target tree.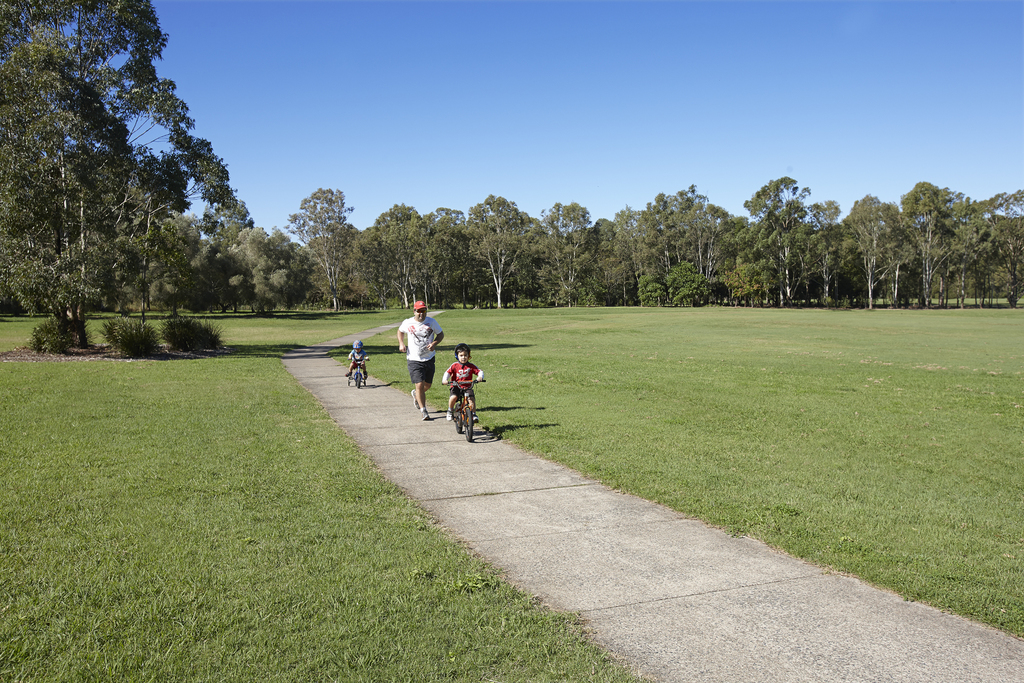
Target region: BBox(227, 218, 307, 317).
